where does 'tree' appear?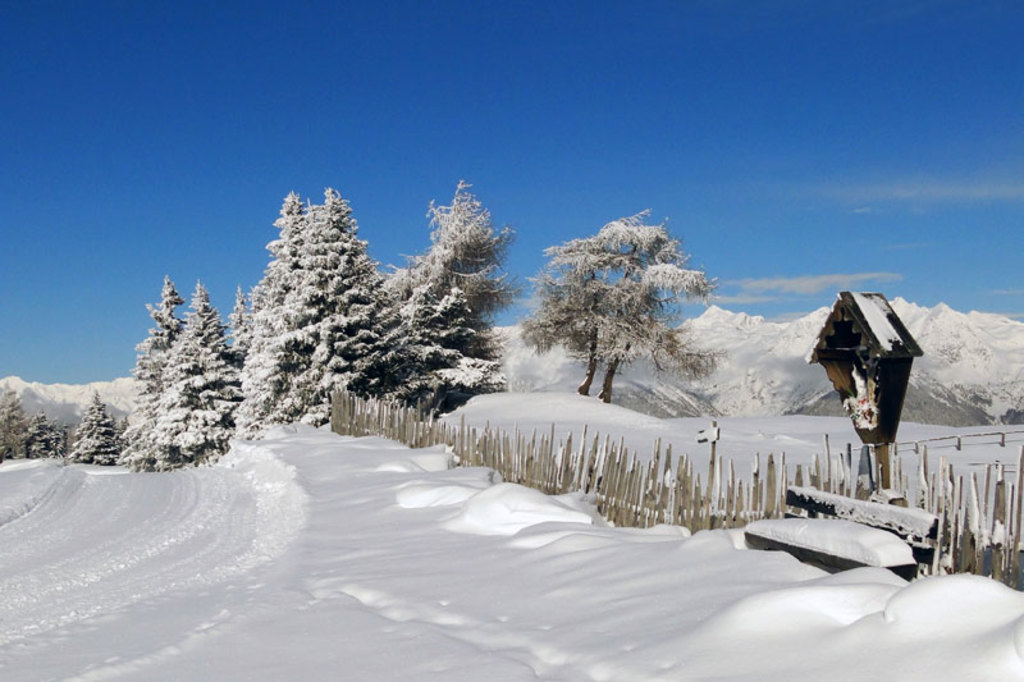
Appears at box=[564, 238, 723, 399].
